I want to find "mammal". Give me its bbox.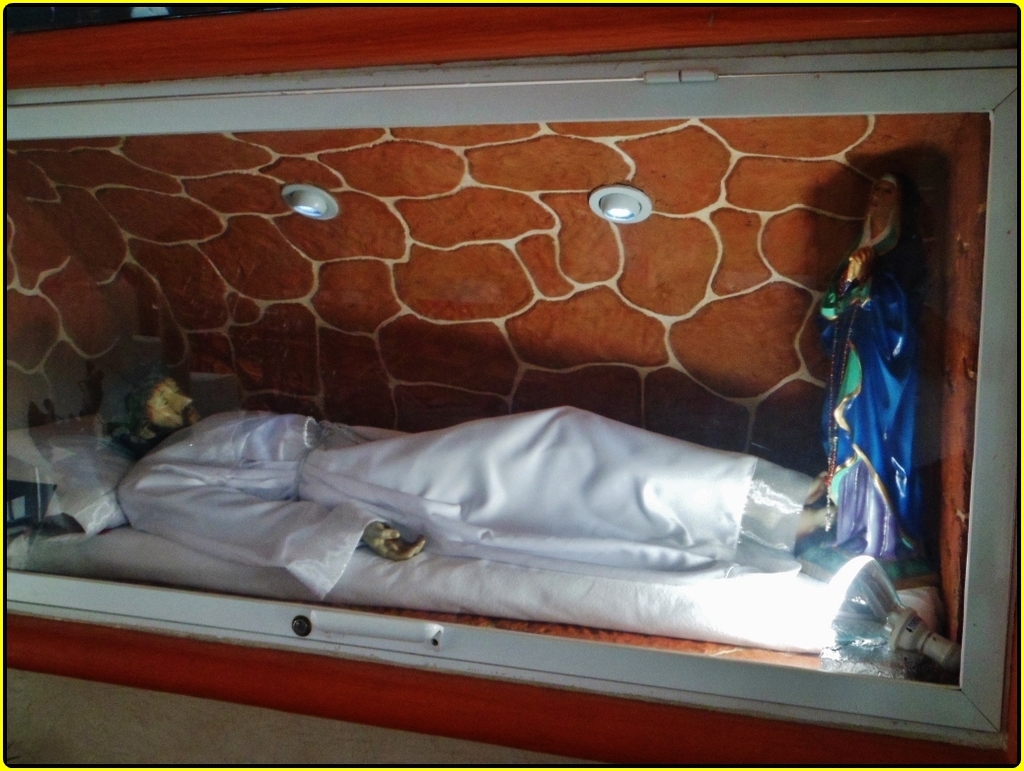
x1=107, y1=370, x2=839, y2=560.
